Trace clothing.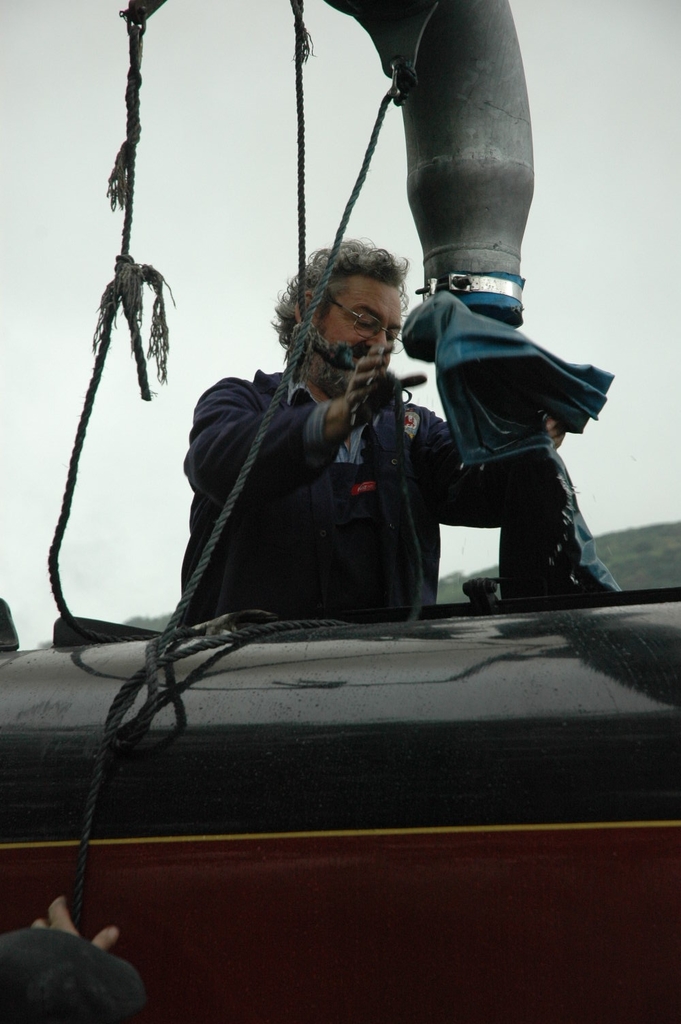
Traced to rect(180, 365, 509, 624).
